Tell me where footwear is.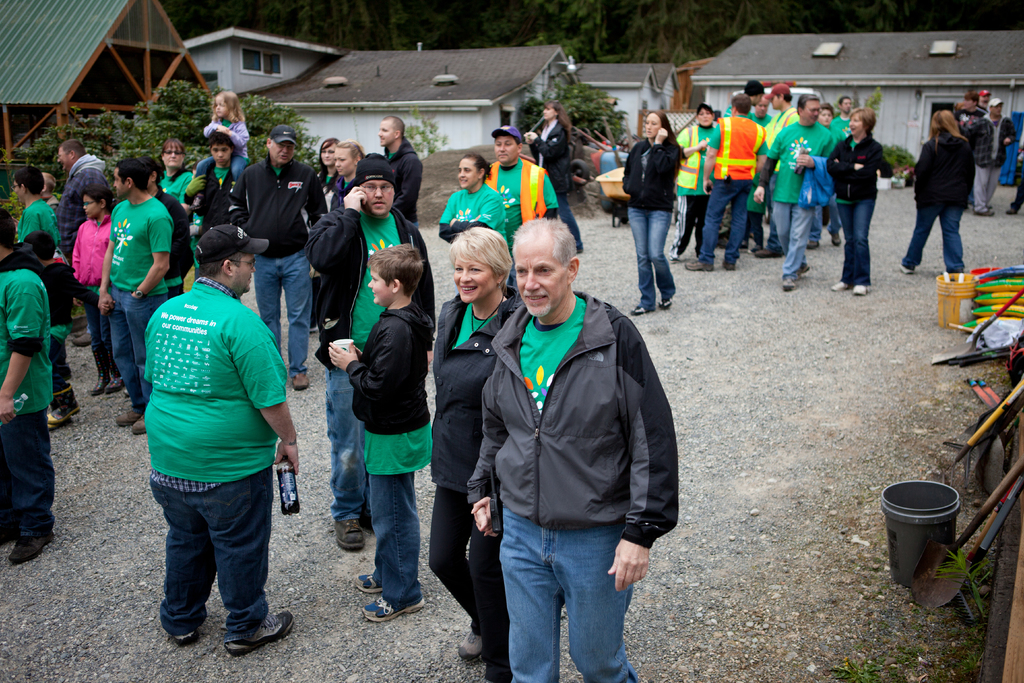
footwear is at [x1=120, y1=407, x2=140, y2=424].
